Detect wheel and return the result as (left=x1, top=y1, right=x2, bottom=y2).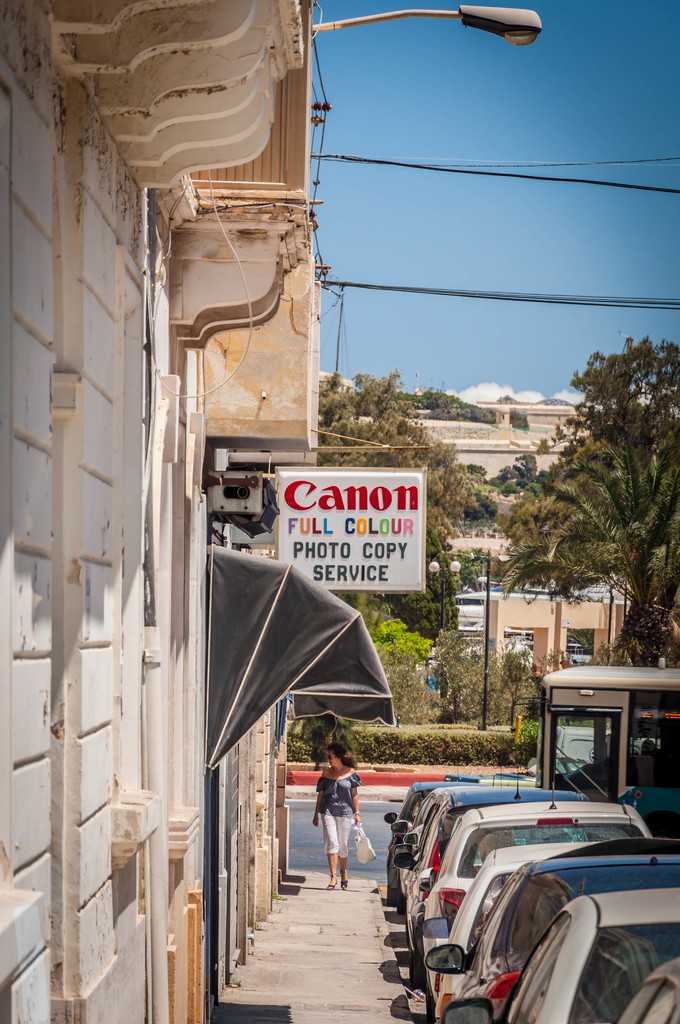
(left=385, top=886, right=401, bottom=907).
